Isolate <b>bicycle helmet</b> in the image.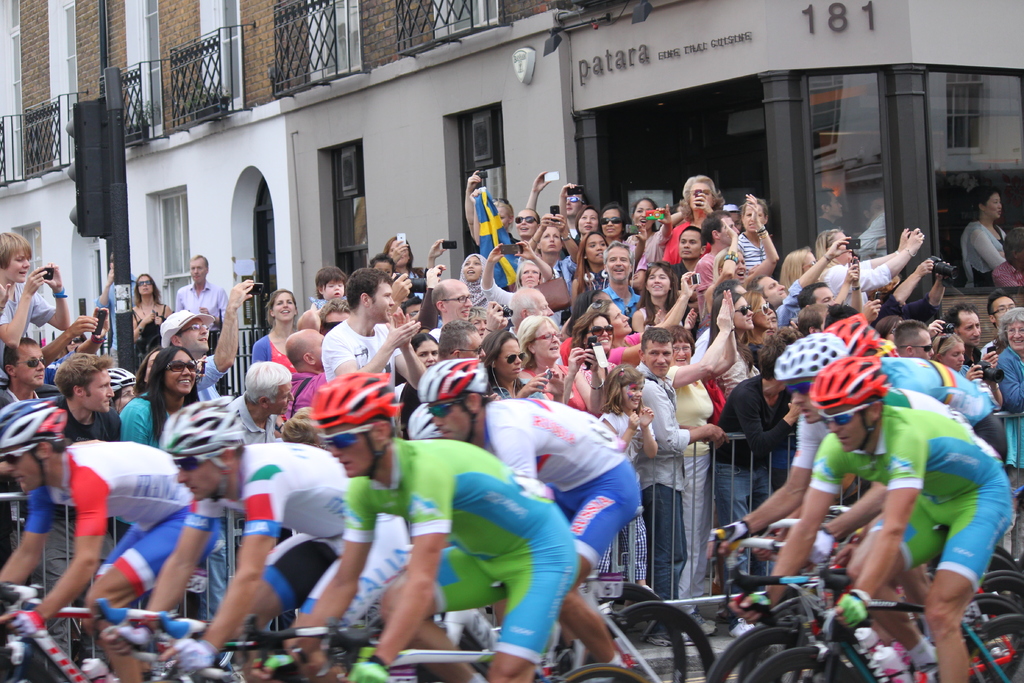
Isolated region: BBox(822, 352, 911, 462).
